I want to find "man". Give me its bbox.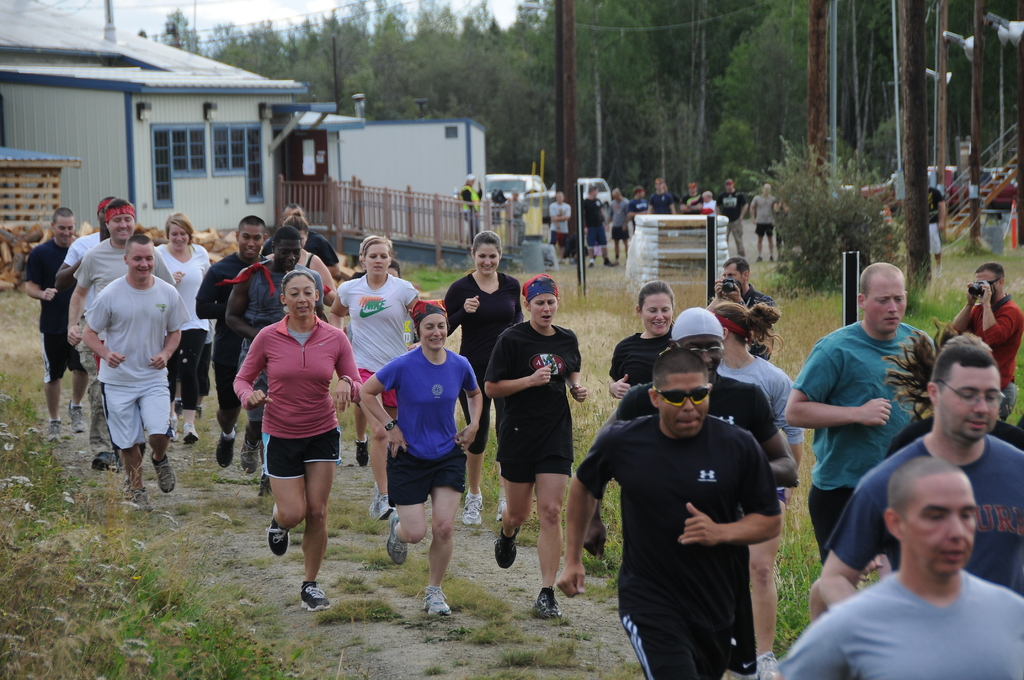
Rect(65, 199, 177, 469).
